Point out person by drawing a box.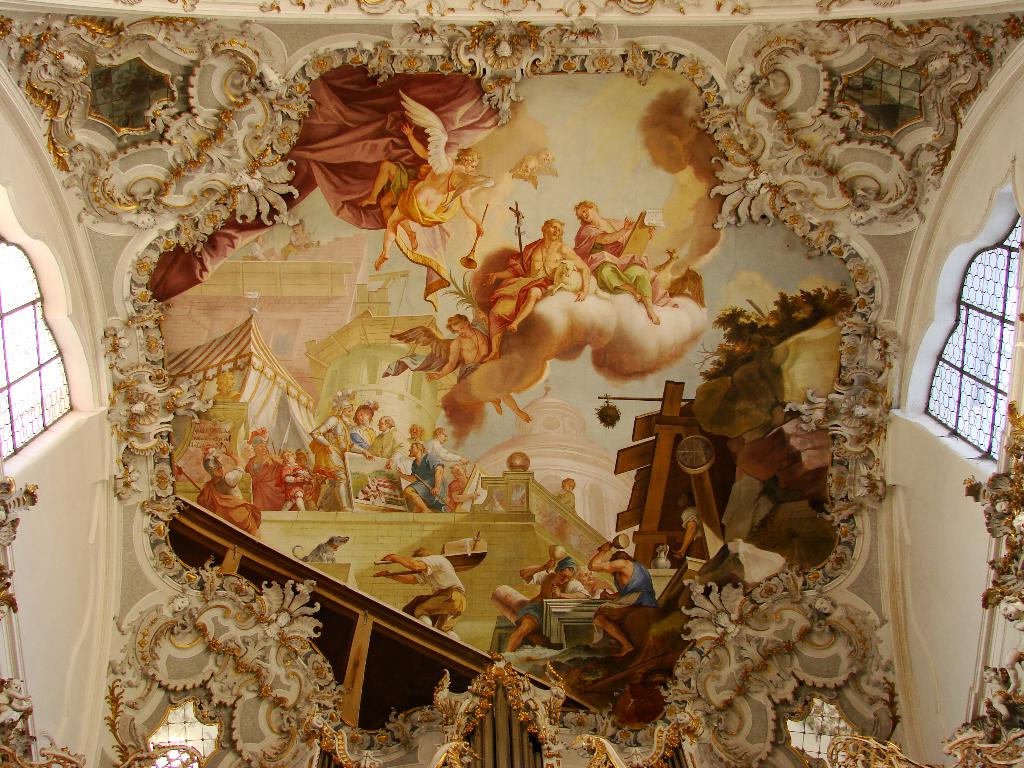
(575,202,658,324).
